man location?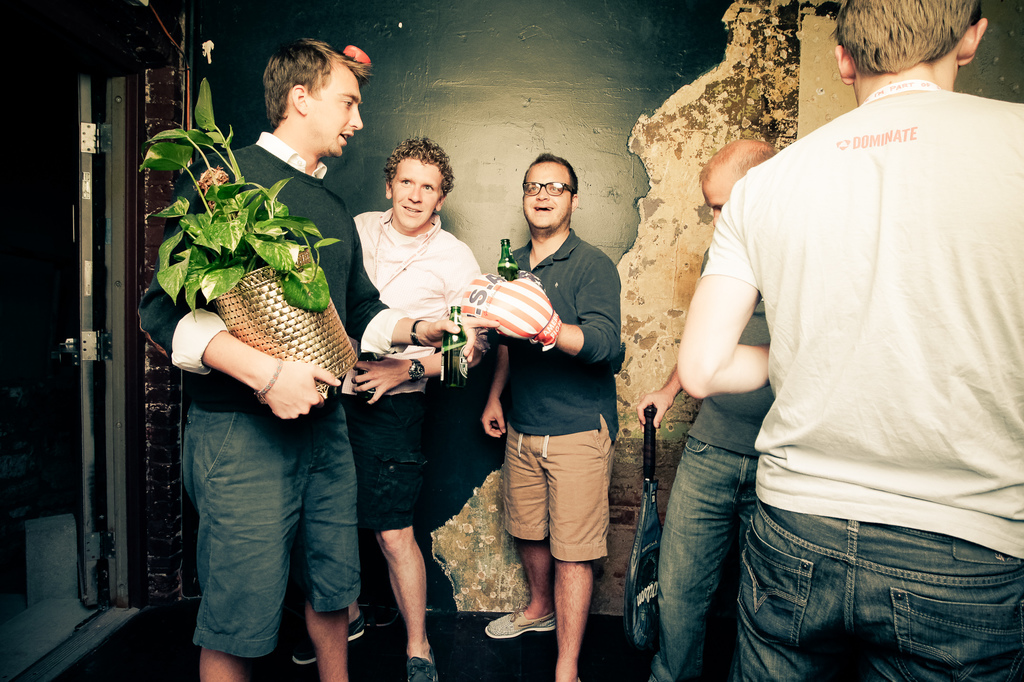
[left=633, top=138, right=780, bottom=681]
